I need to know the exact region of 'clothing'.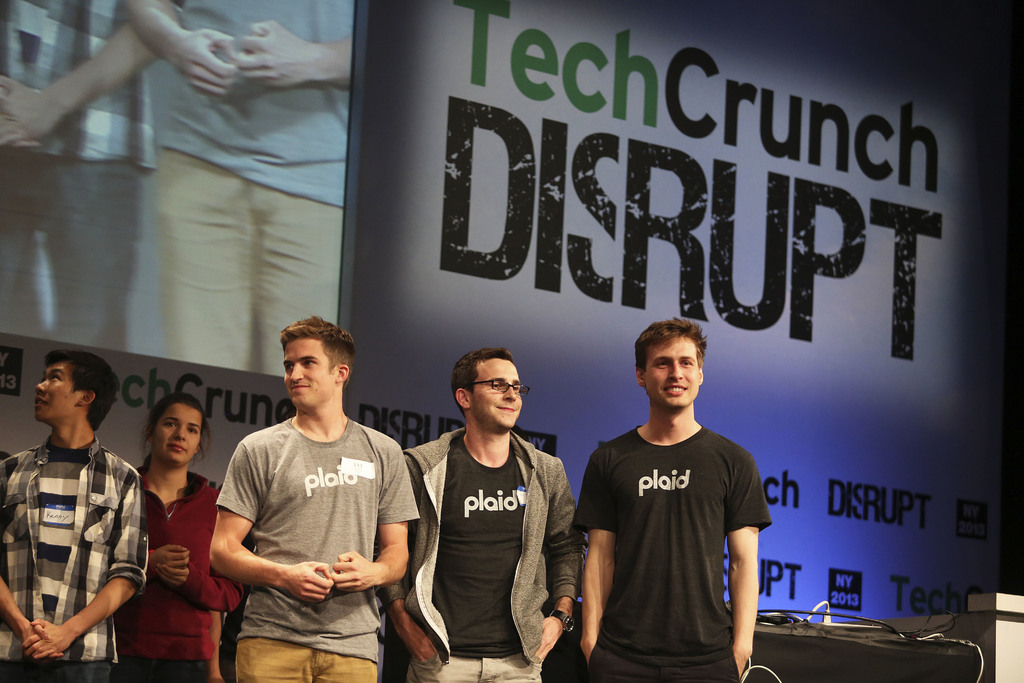
Region: box(373, 418, 578, 682).
